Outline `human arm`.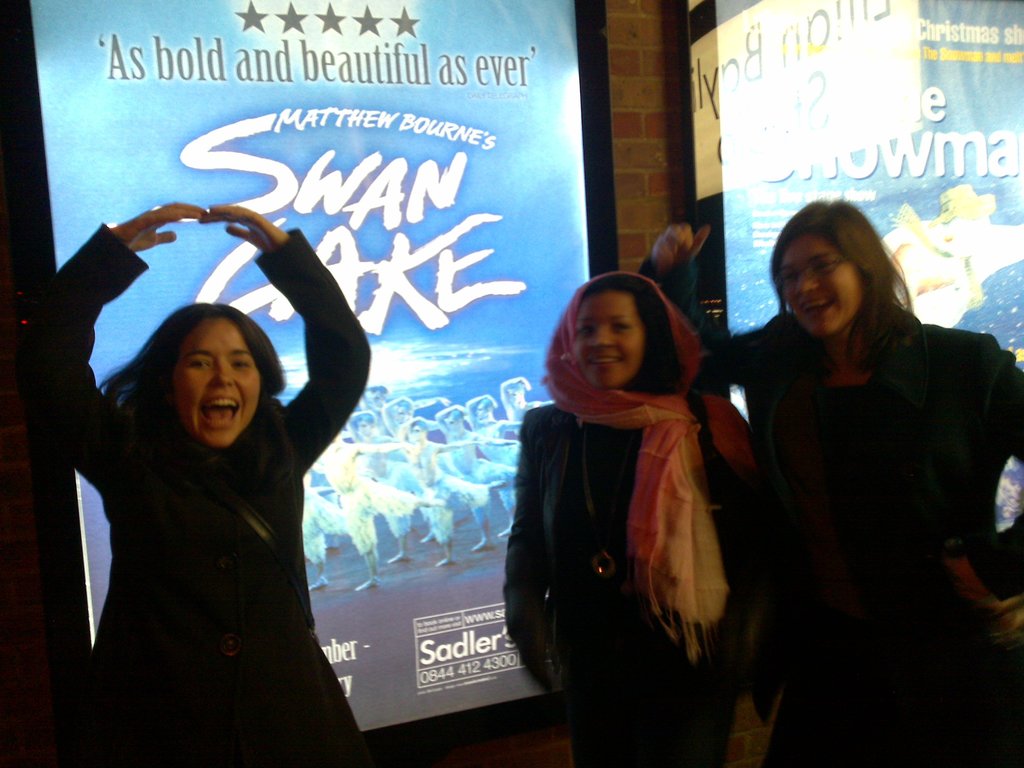
Outline: rect(973, 349, 1021, 581).
